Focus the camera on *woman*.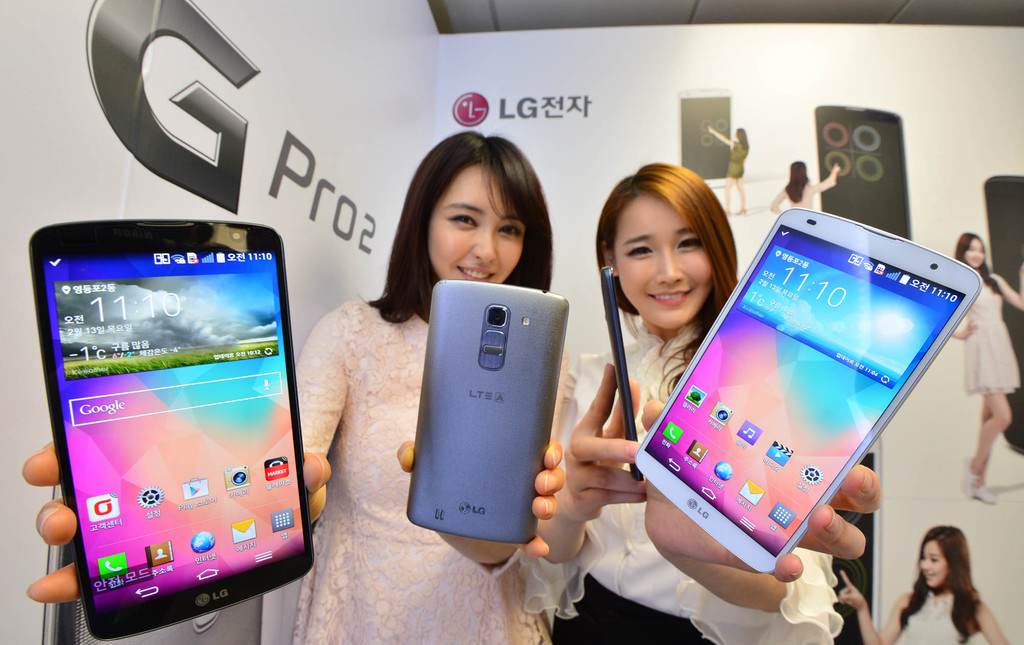
Focus region: [left=528, top=163, right=842, bottom=644].
